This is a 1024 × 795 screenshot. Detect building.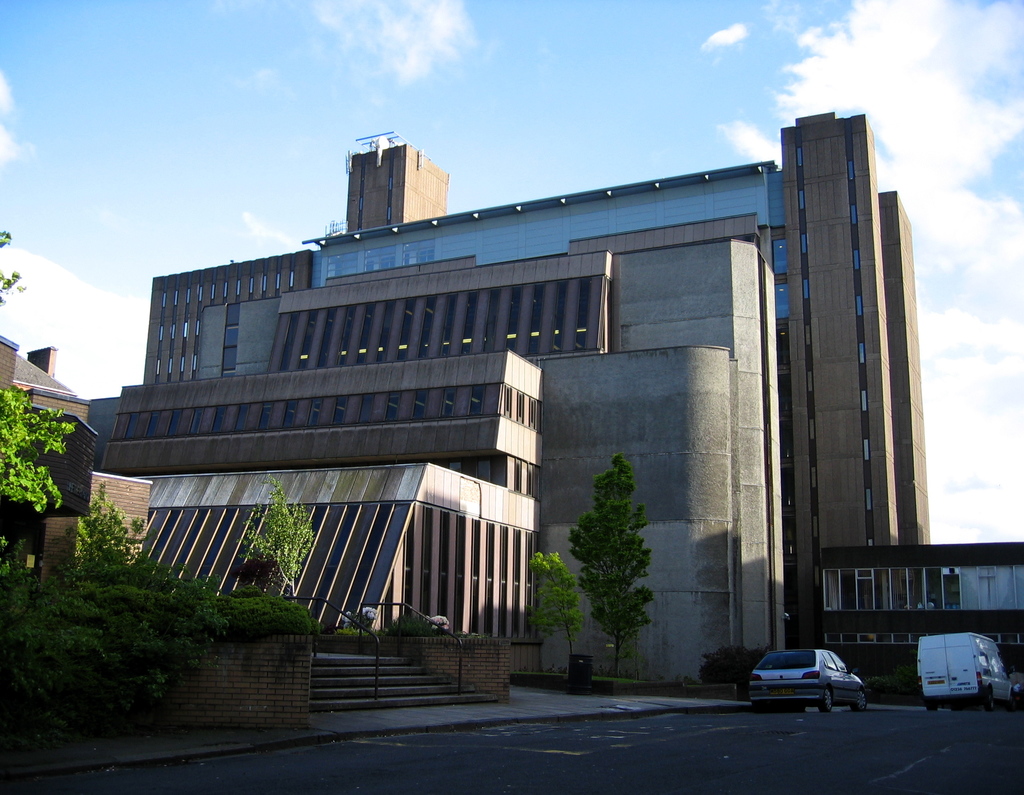
109 127 923 686.
